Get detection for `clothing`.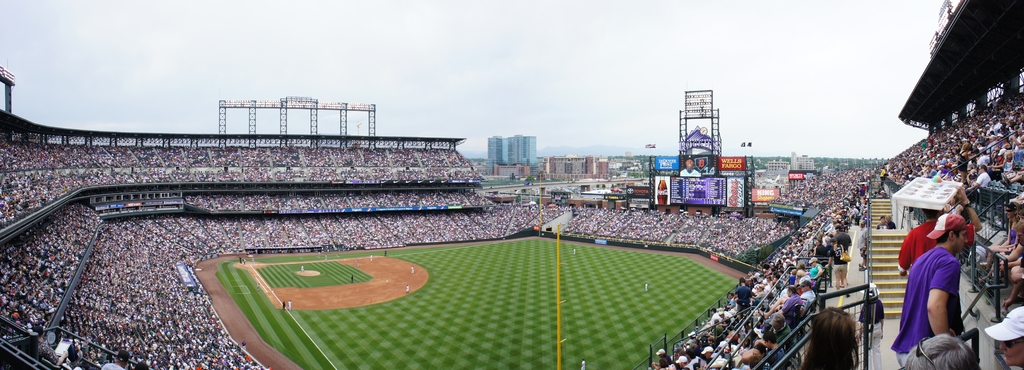
Detection: (left=281, top=298, right=286, bottom=310).
